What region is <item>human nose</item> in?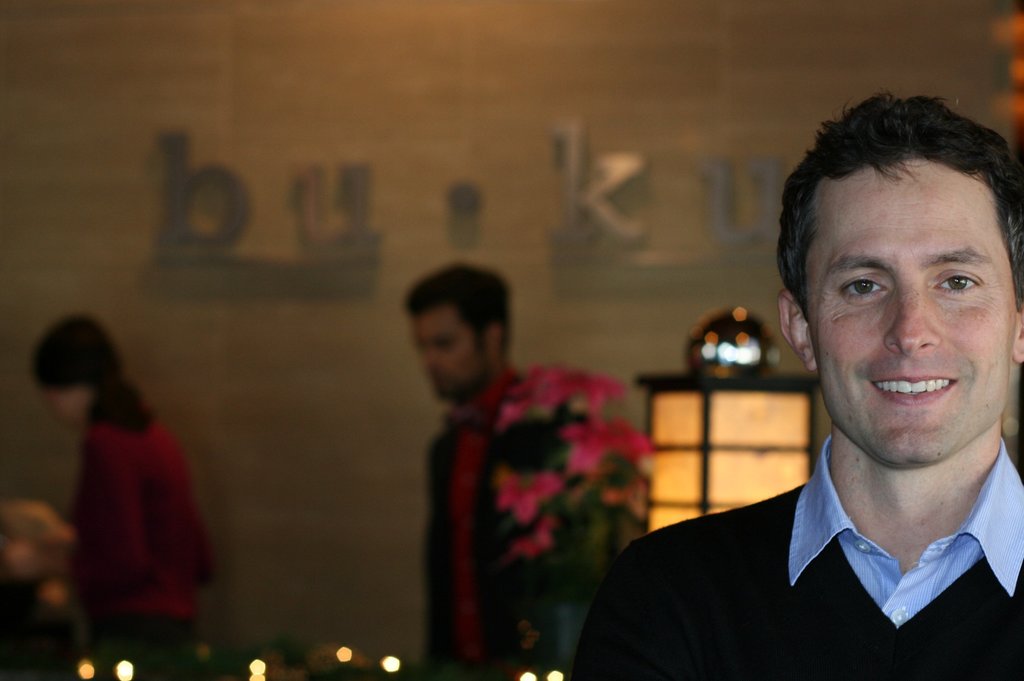
[left=881, top=286, right=942, bottom=356].
